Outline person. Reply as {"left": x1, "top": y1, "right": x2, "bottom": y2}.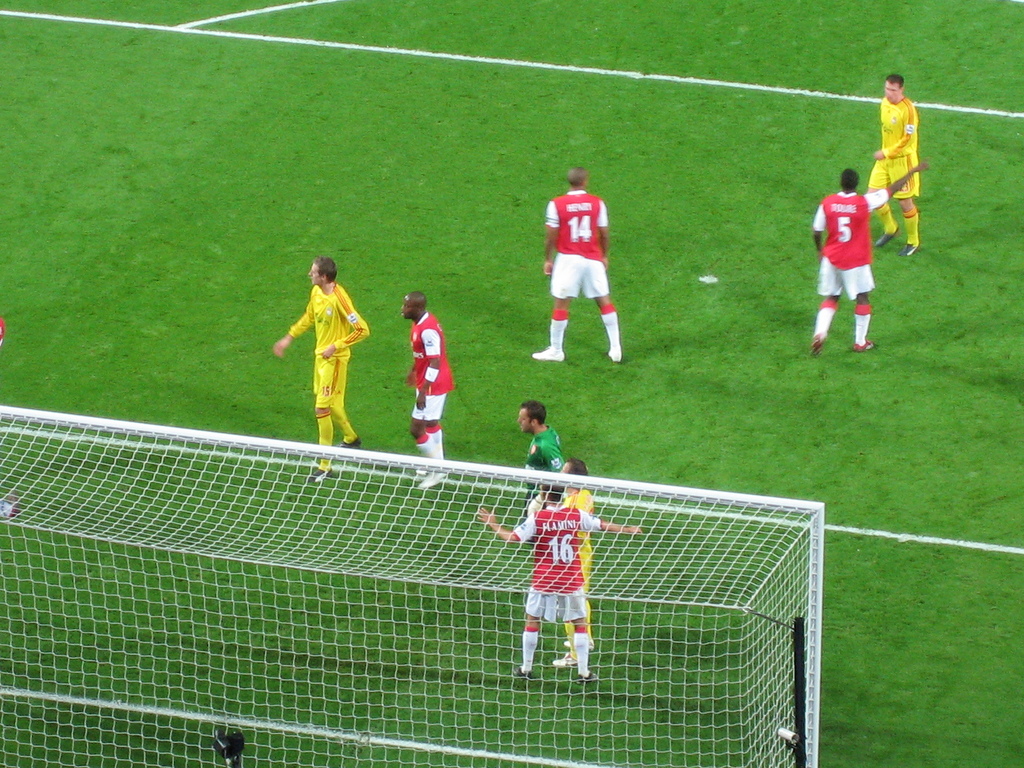
{"left": 479, "top": 479, "right": 643, "bottom": 680}.
